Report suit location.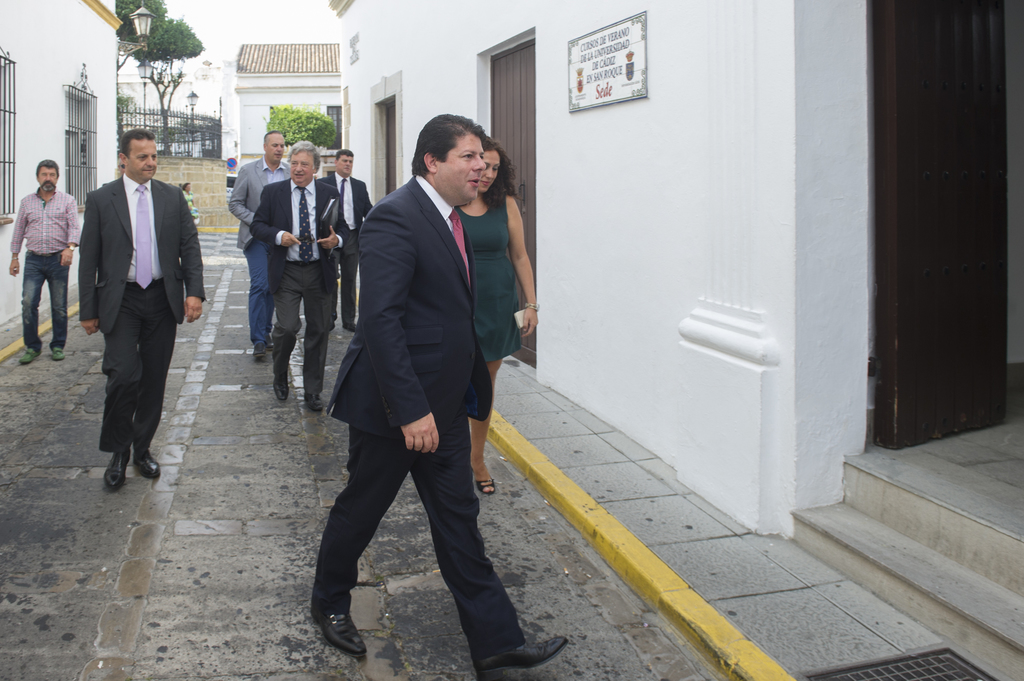
Report: detection(73, 125, 188, 500).
